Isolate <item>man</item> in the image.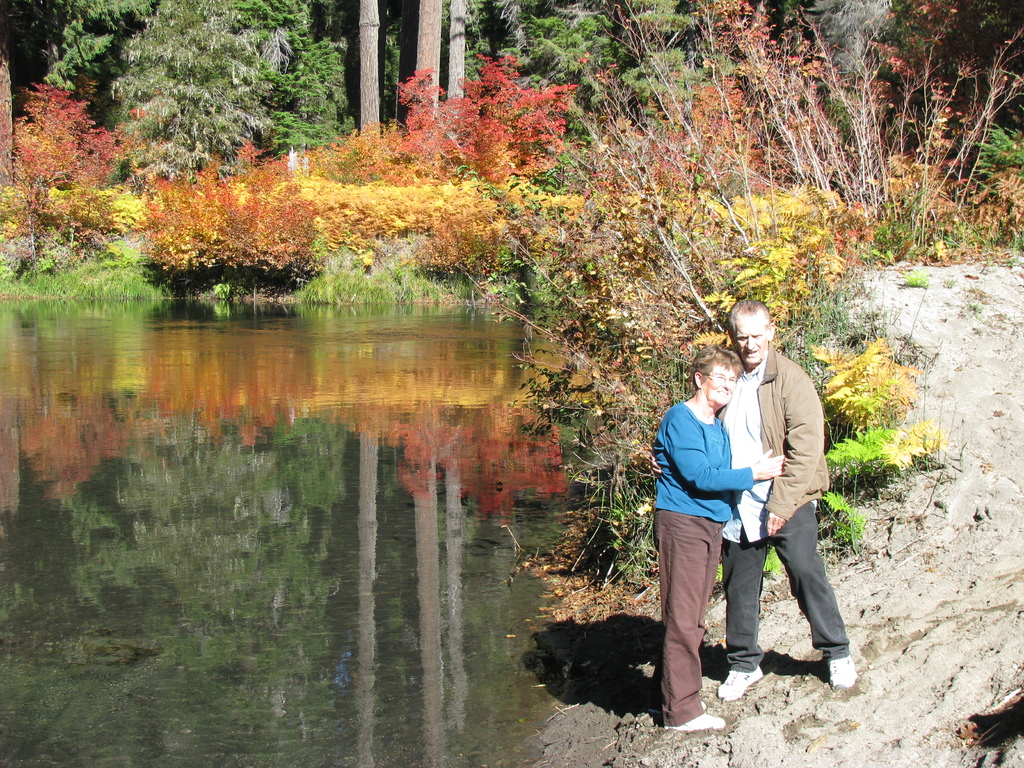
Isolated region: {"left": 719, "top": 294, "right": 859, "bottom": 701}.
